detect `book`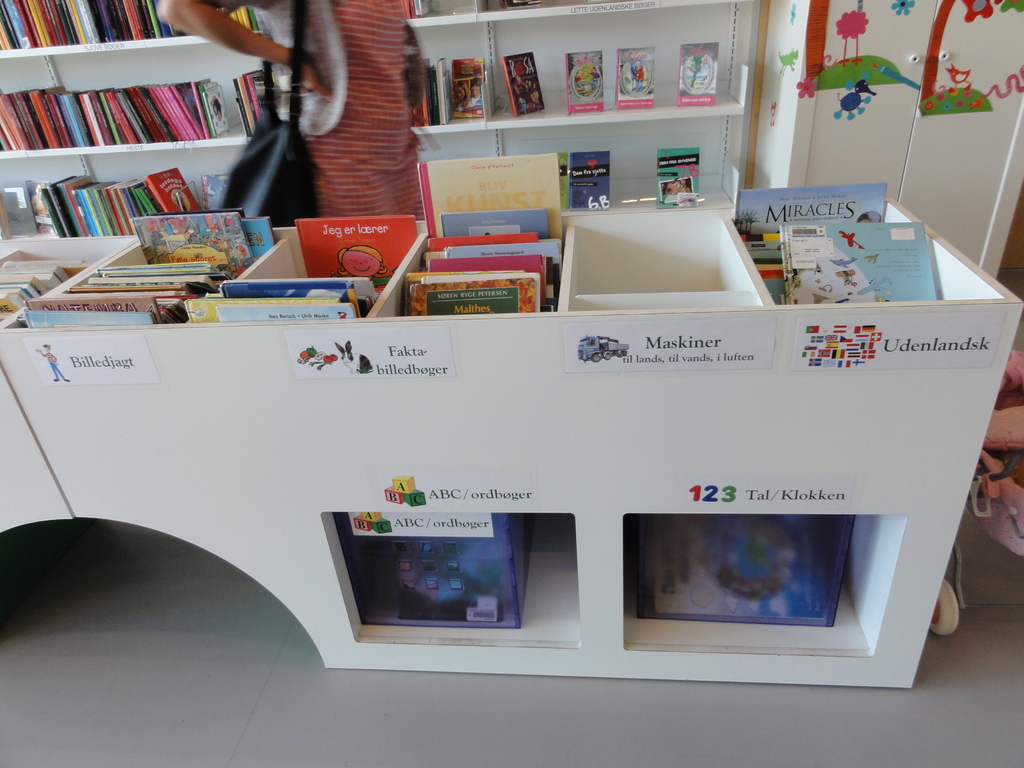
box(567, 150, 616, 207)
